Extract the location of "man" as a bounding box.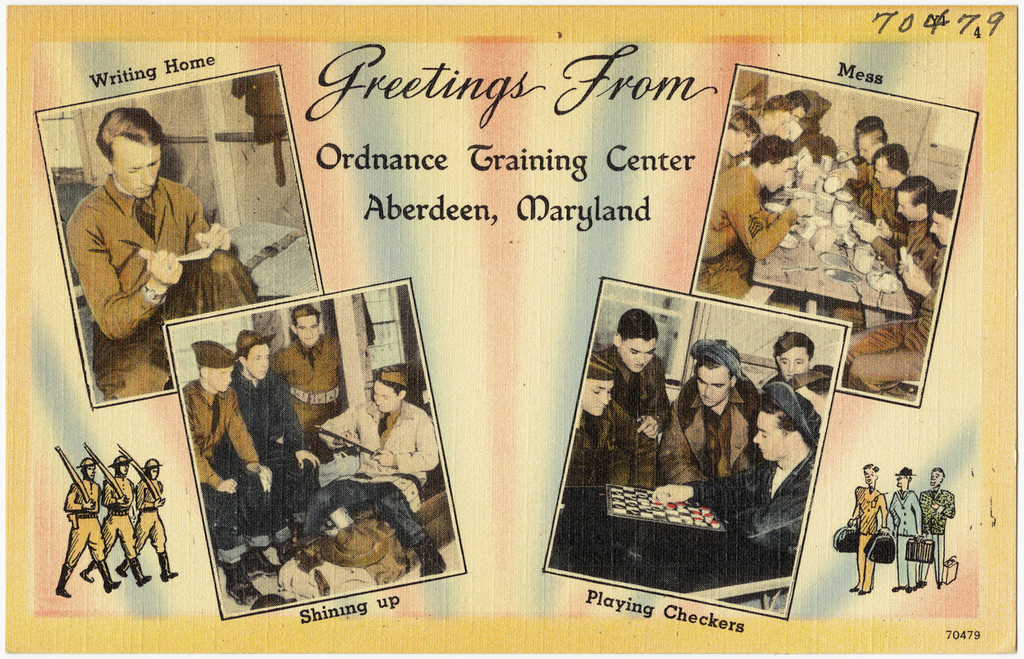
843, 458, 893, 595.
